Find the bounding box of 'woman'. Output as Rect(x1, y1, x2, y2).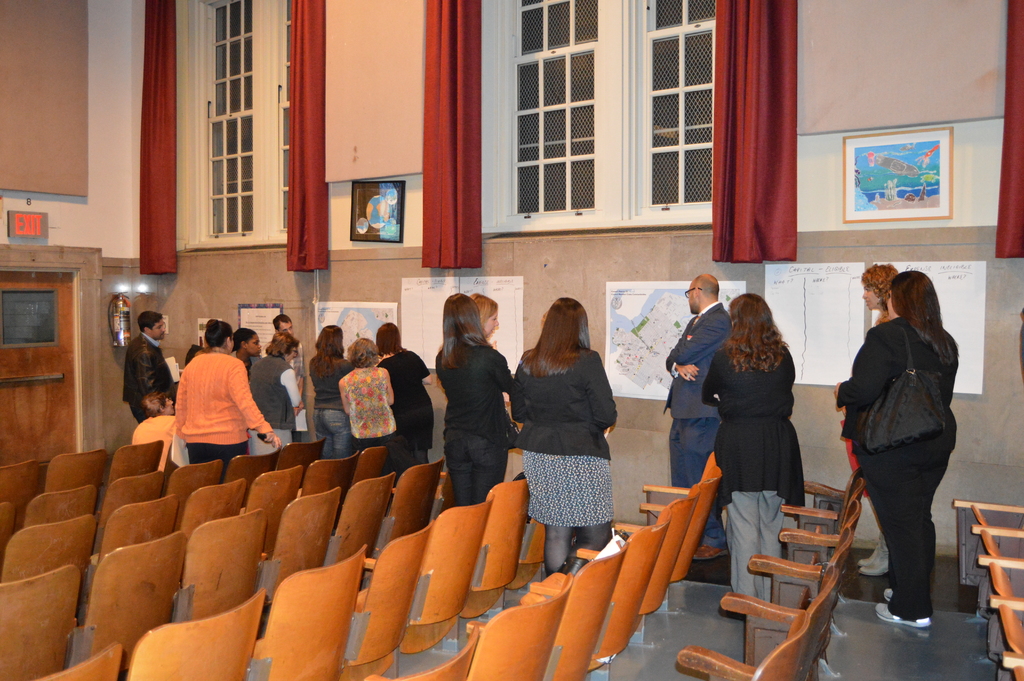
Rect(473, 290, 500, 341).
